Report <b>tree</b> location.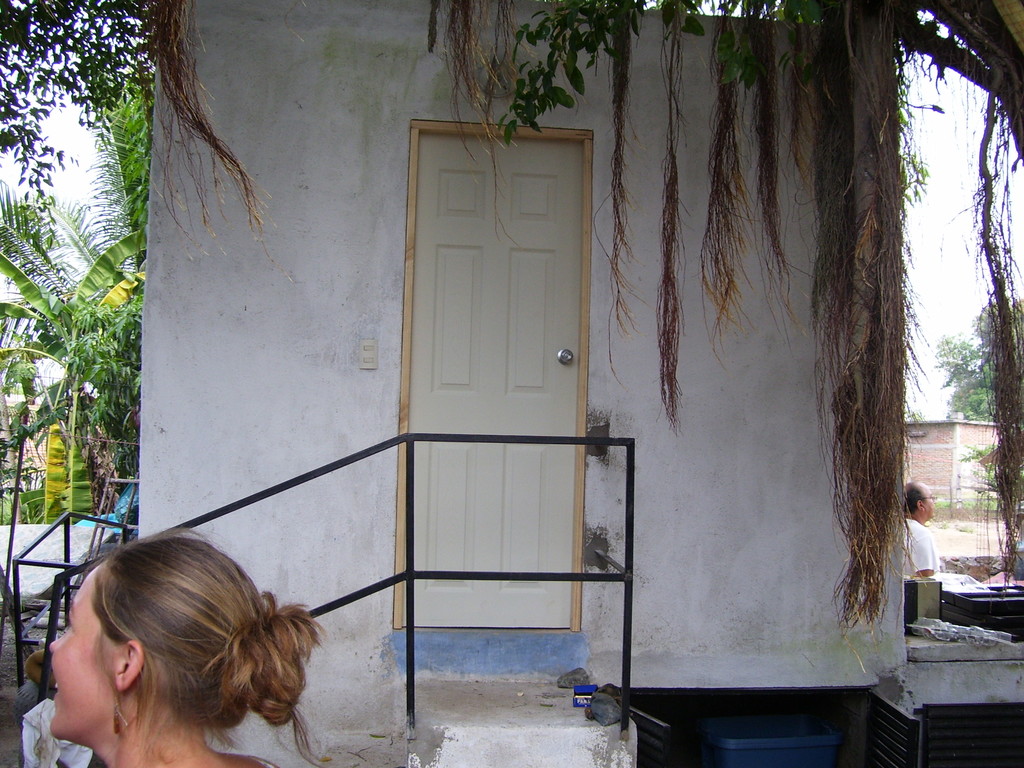
Report: (x1=0, y1=0, x2=1023, y2=675).
